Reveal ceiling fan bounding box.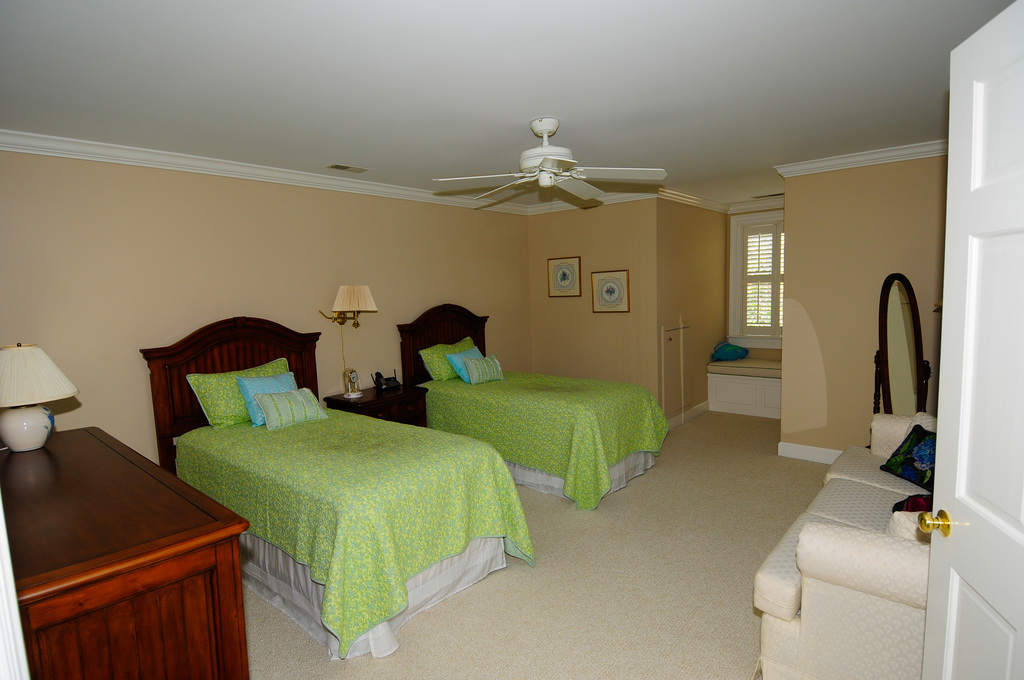
Revealed: l=429, t=115, r=666, b=201.
